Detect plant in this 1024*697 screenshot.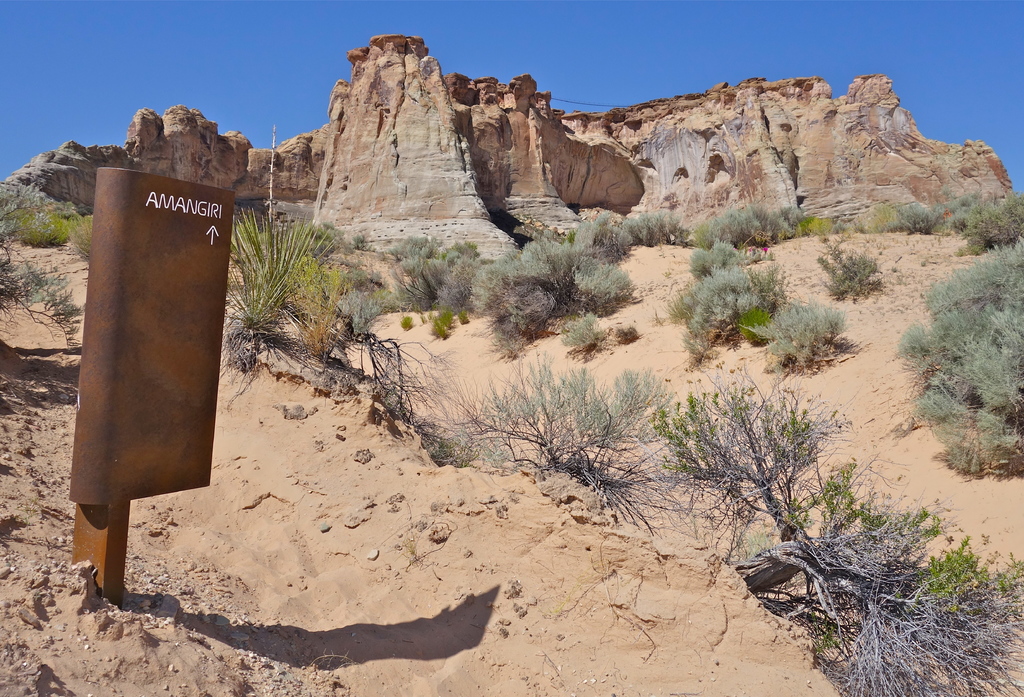
Detection: 399:527:425:569.
